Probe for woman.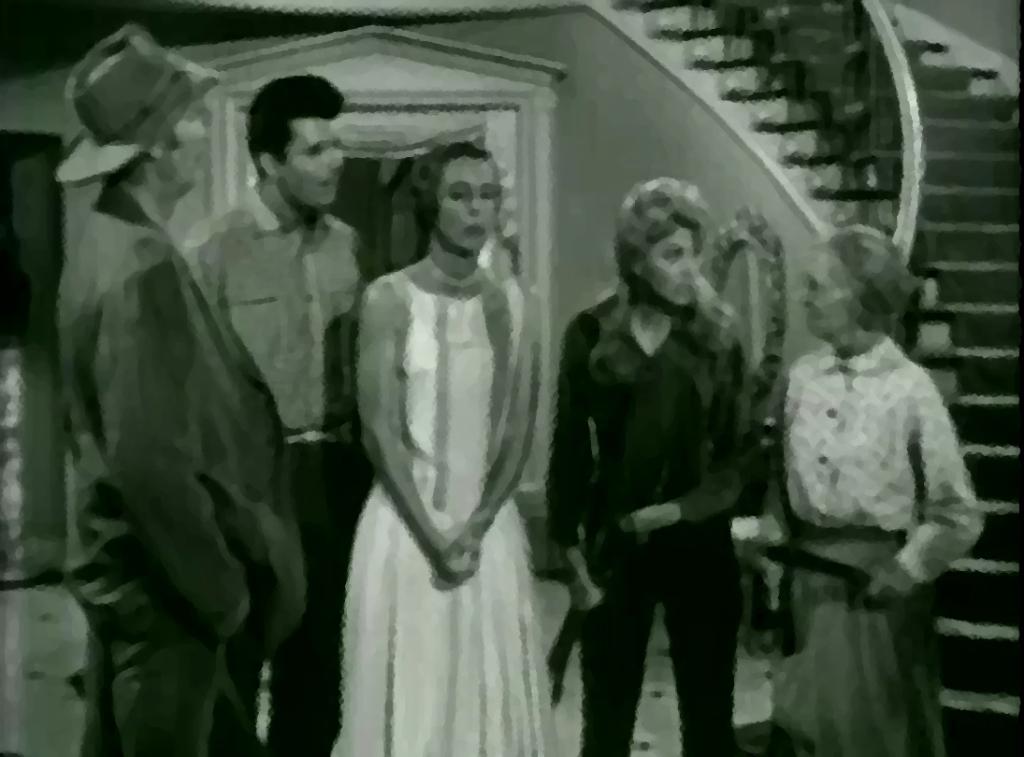
Probe result: (322, 102, 570, 736).
